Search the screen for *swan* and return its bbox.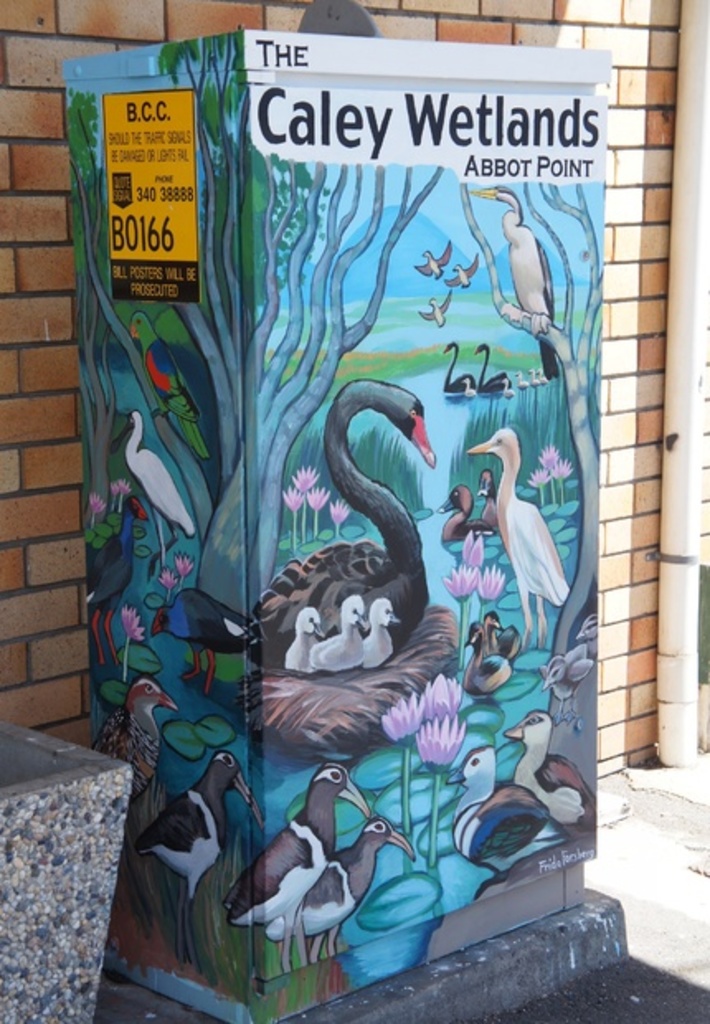
Found: {"left": 500, "top": 378, "right": 518, "bottom": 396}.
